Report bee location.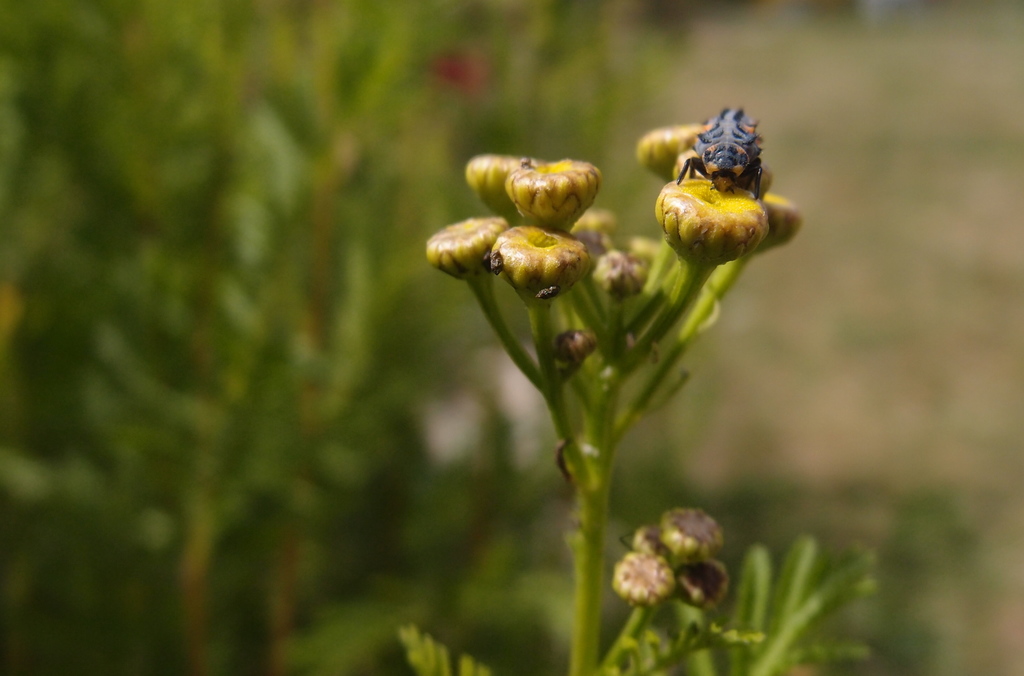
Report: [x1=653, y1=113, x2=785, y2=211].
